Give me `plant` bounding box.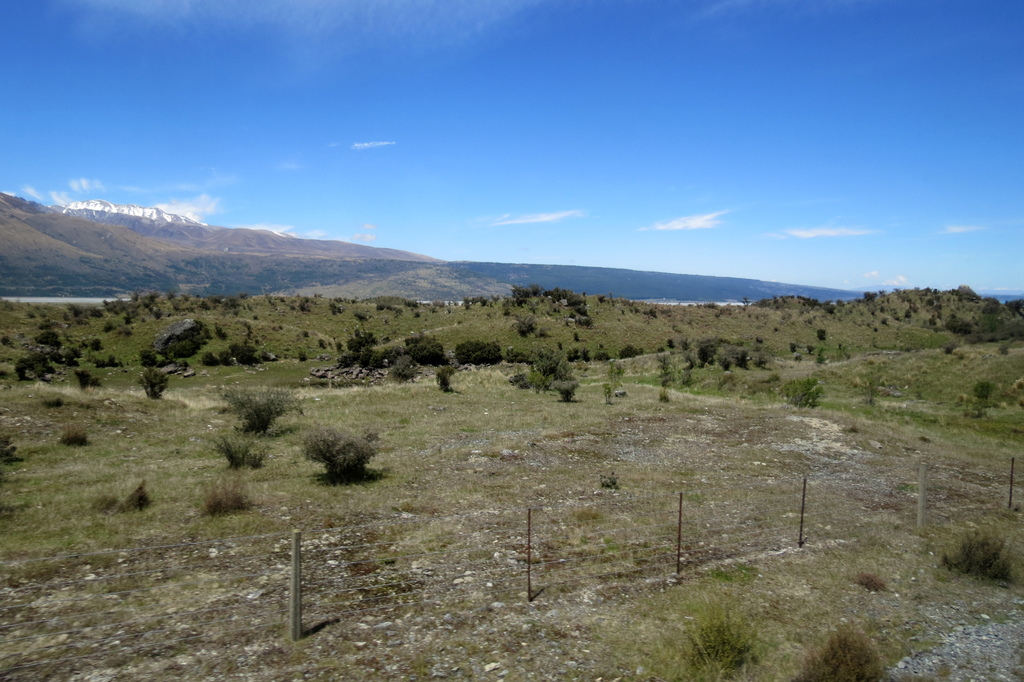
{"x1": 569, "y1": 330, "x2": 579, "y2": 341}.
